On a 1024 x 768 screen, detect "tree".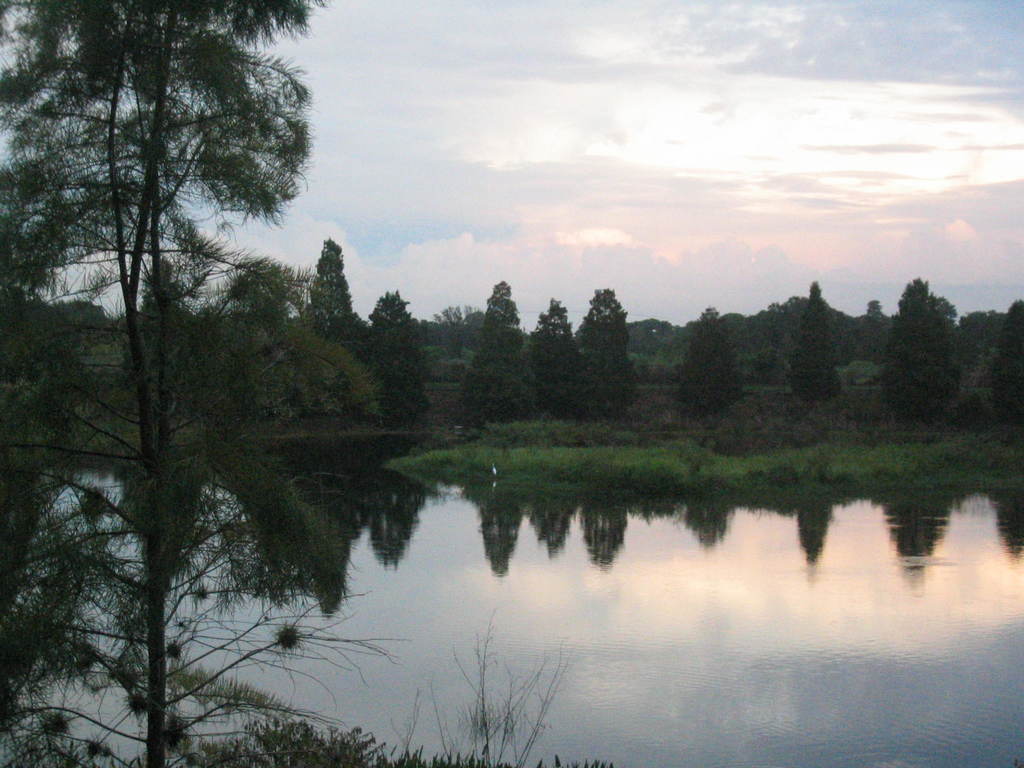
left=0, top=0, right=308, bottom=460.
